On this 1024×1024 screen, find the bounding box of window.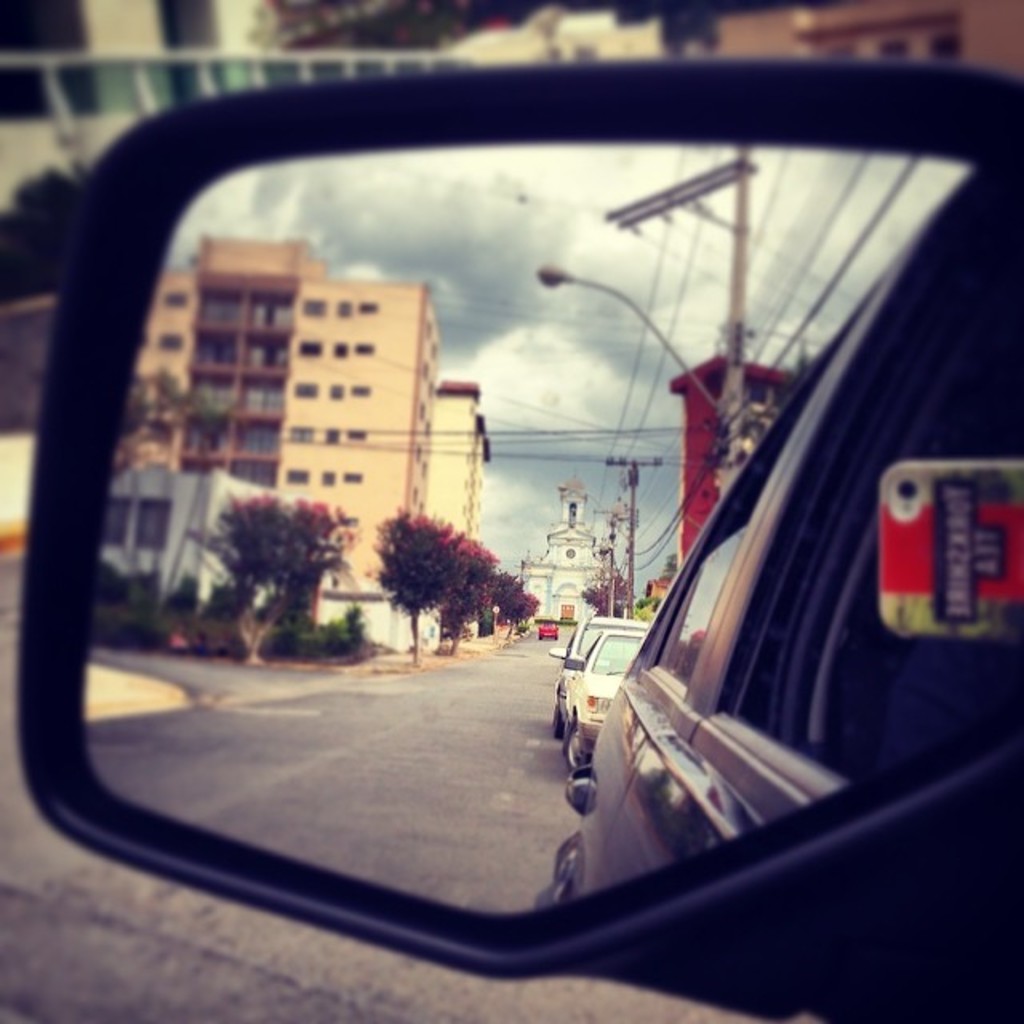
Bounding box: pyautogui.locateOnScreen(283, 472, 310, 485).
